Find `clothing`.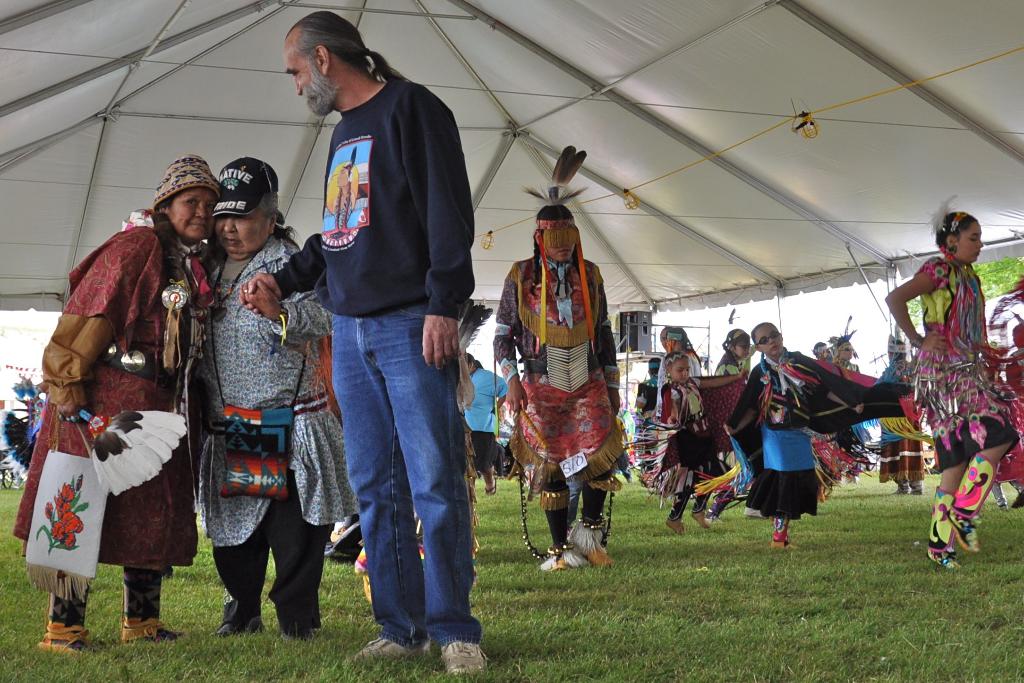
[725, 352, 910, 520].
